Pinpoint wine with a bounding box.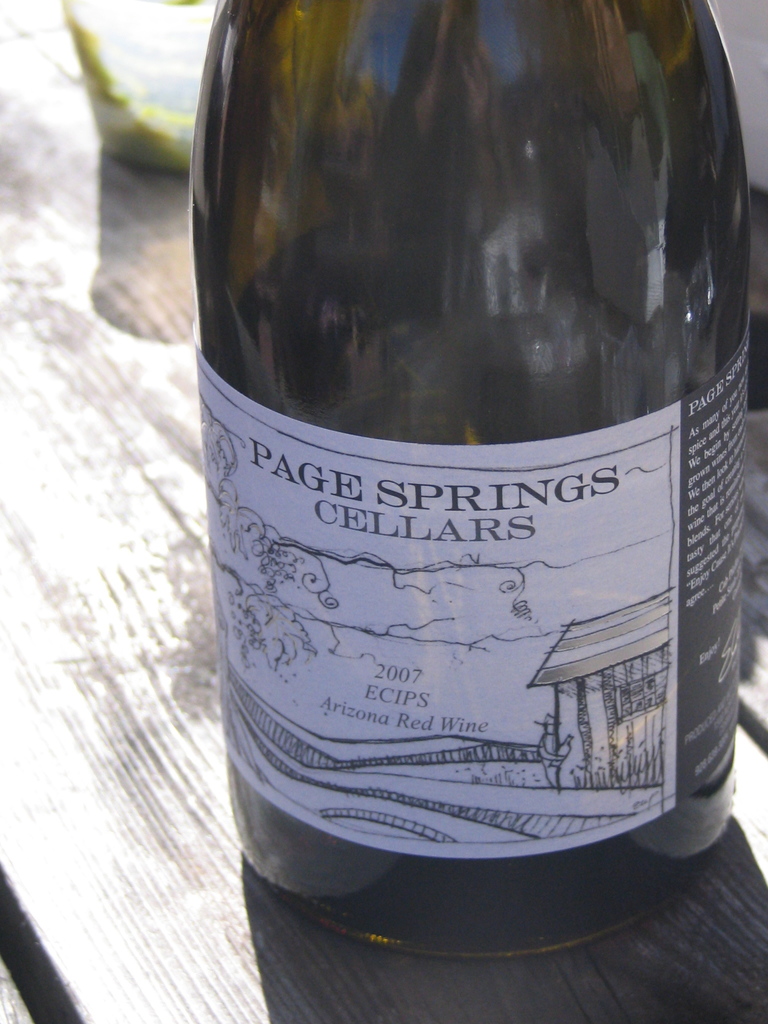
x1=225, y1=1, x2=741, y2=959.
